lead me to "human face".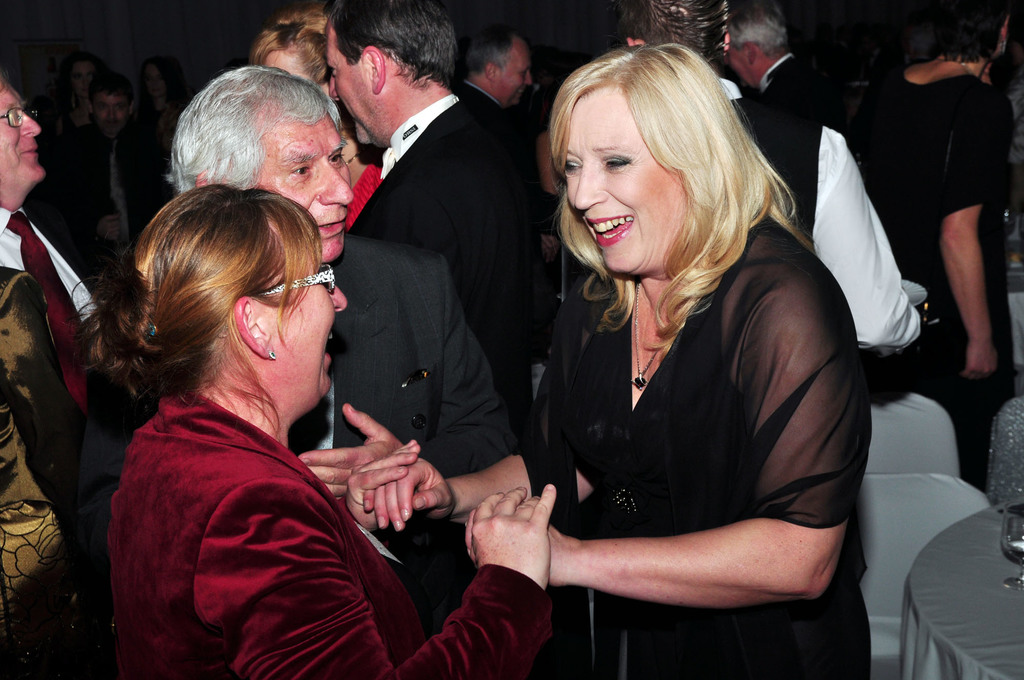
Lead to <bbox>326, 25, 373, 146</bbox>.
